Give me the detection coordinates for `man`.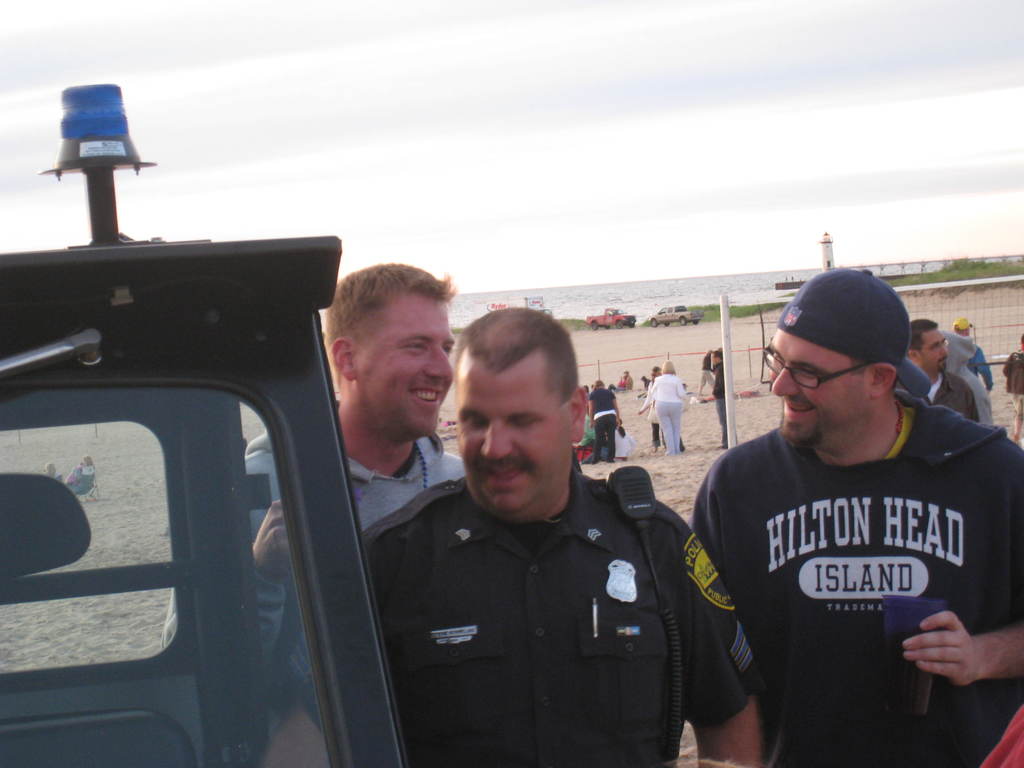
locate(696, 264, 1023, 750).
